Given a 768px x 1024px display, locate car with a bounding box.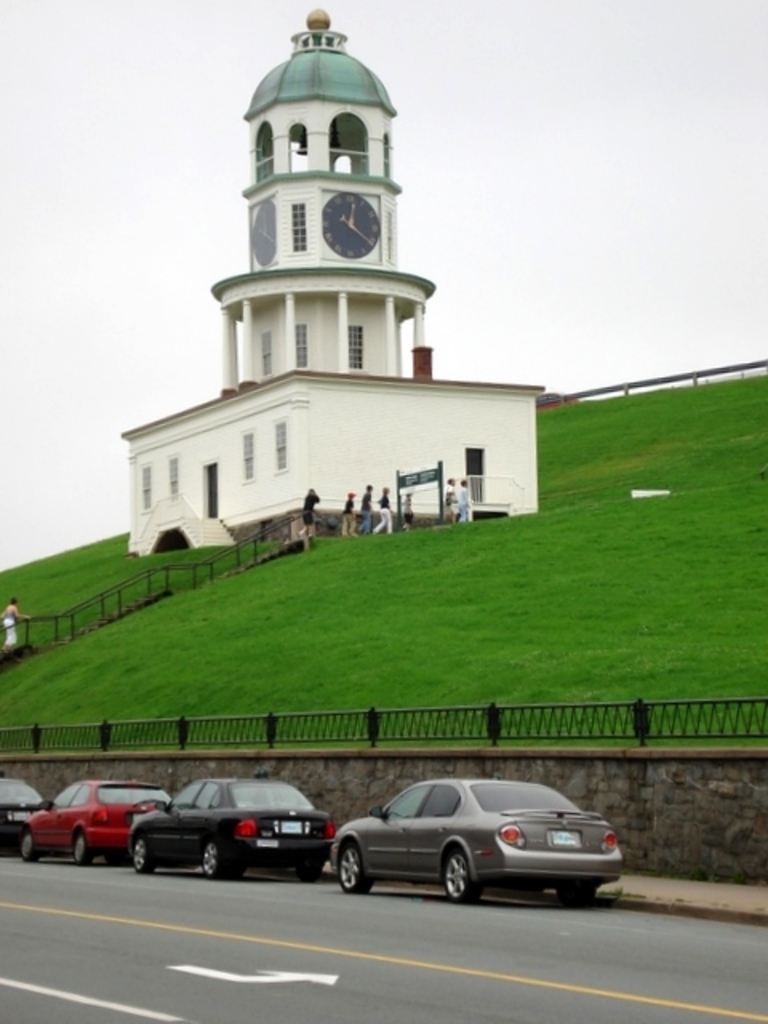
Located: BBox(0, 773, 42, 843).
